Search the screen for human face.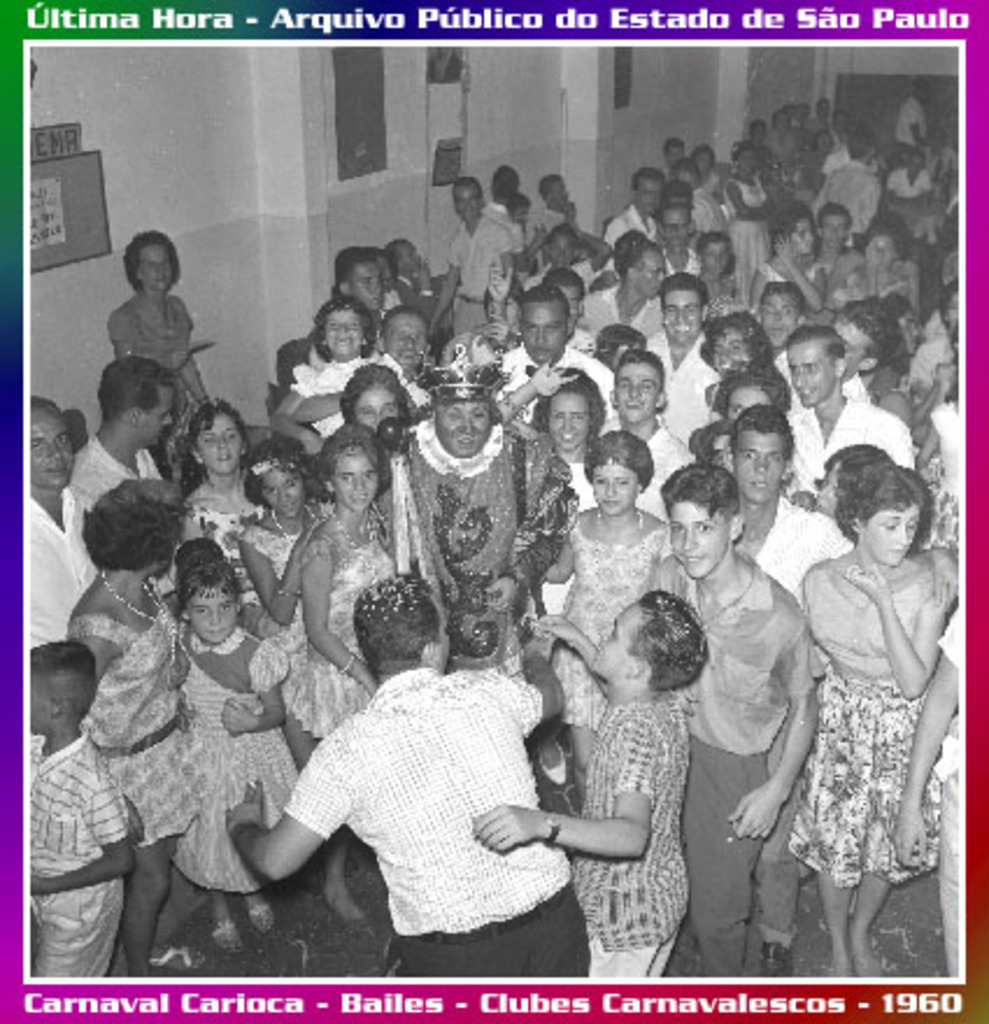
Found at [x1=735, y1=428, x2=787, y2=496].
